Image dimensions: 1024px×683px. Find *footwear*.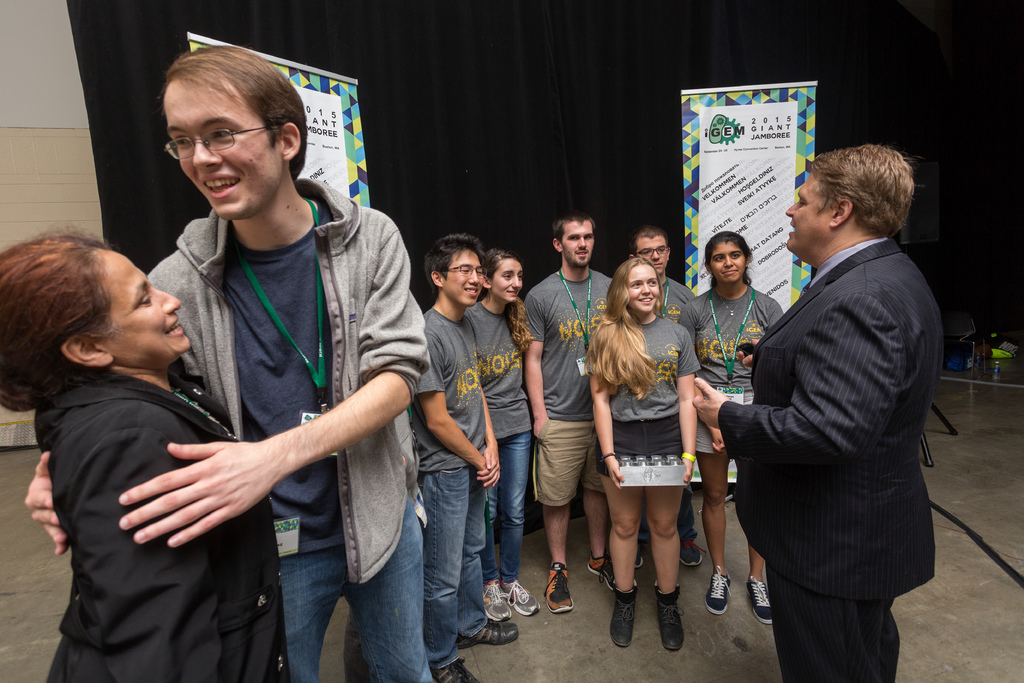
locate(500, 577, 542, 616).
